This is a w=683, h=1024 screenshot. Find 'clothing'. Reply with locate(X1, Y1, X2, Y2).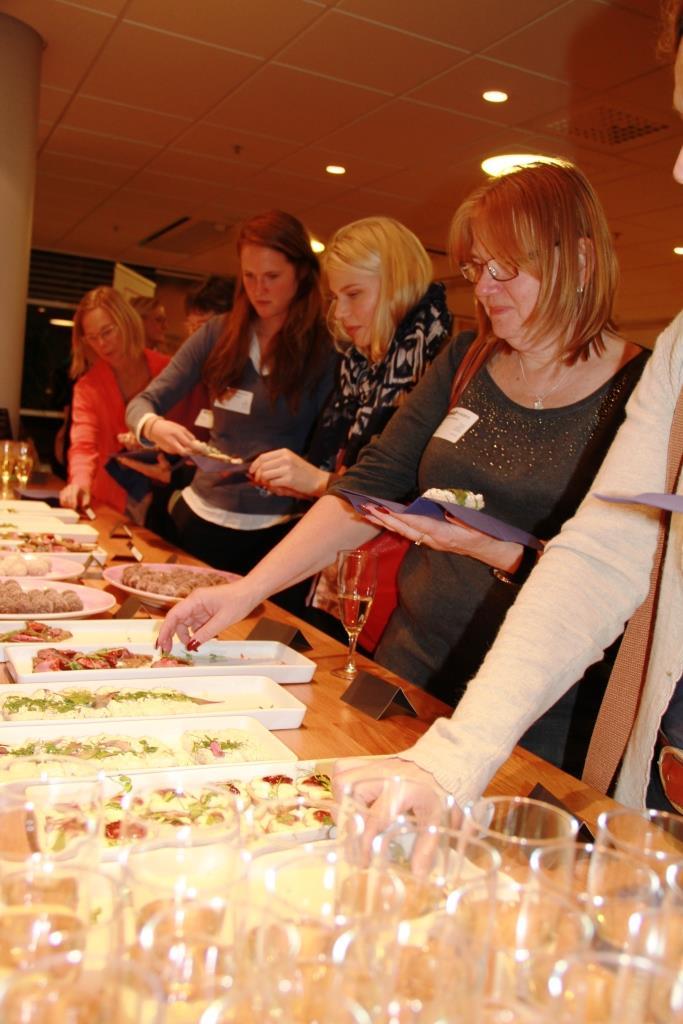
locate(412, 310, 682, 835).
